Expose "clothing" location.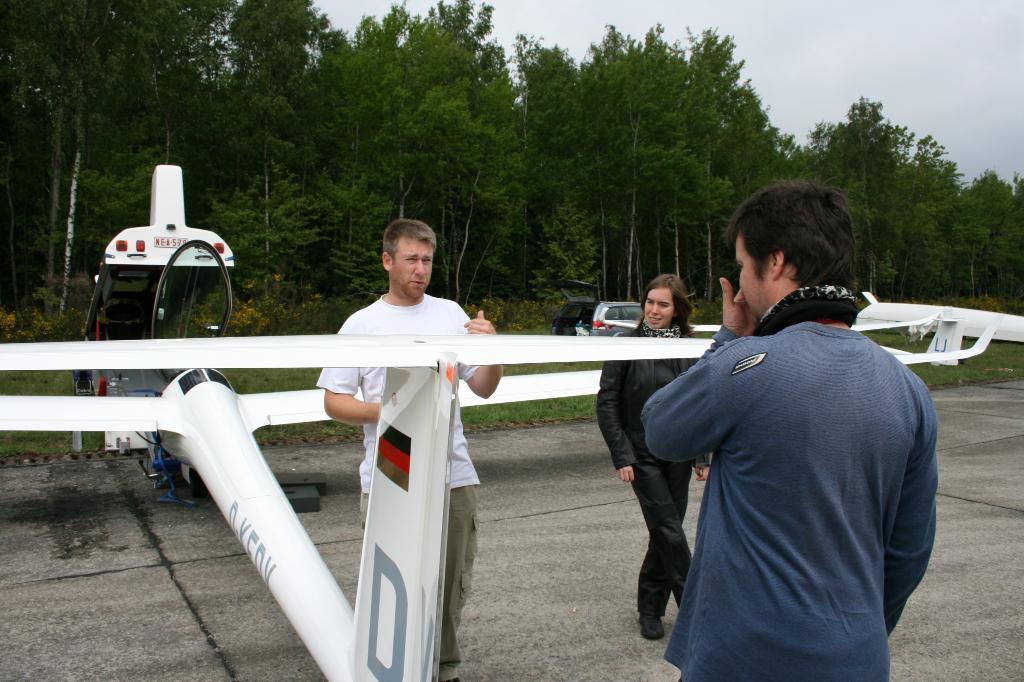
Exposed at l=315, t=291, r=486, b=677.
